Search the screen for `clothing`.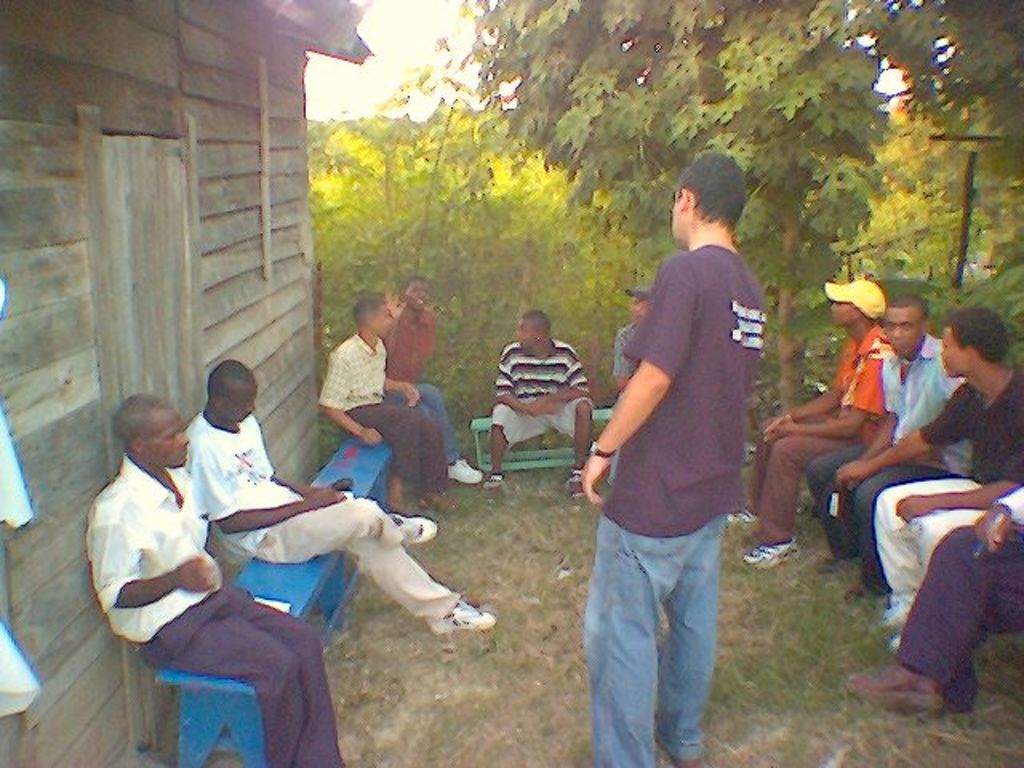
Found at [left=878, top=317, right=965, bottom=461].
